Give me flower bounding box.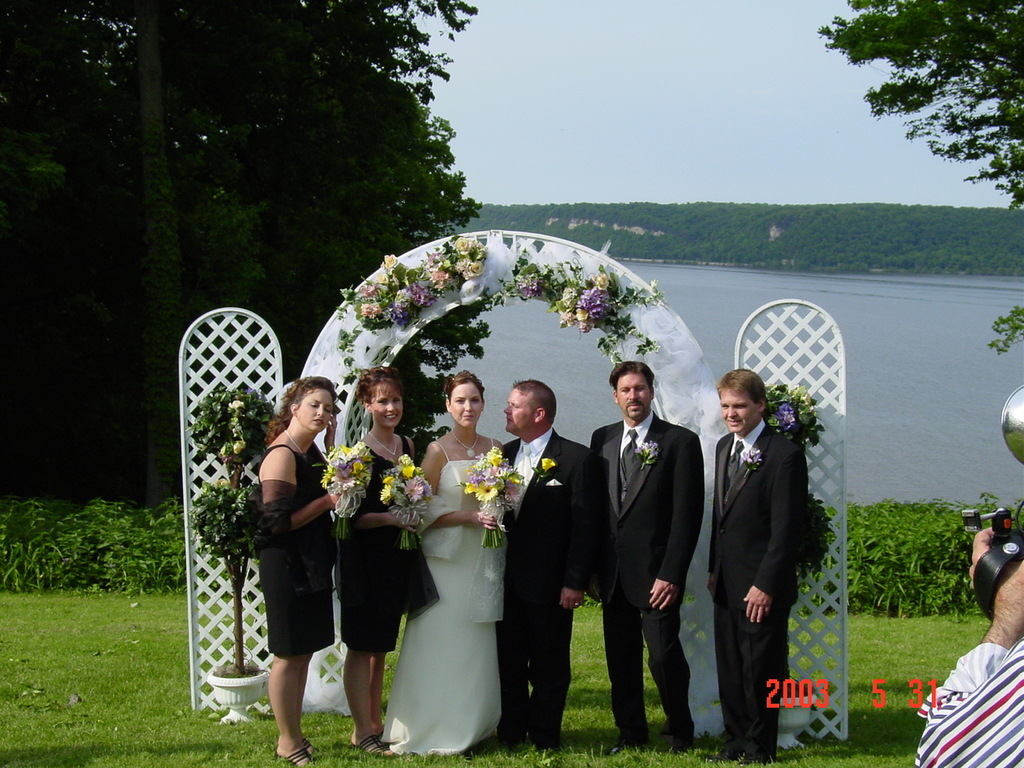
bbox=[515, 273, 538, 298].
